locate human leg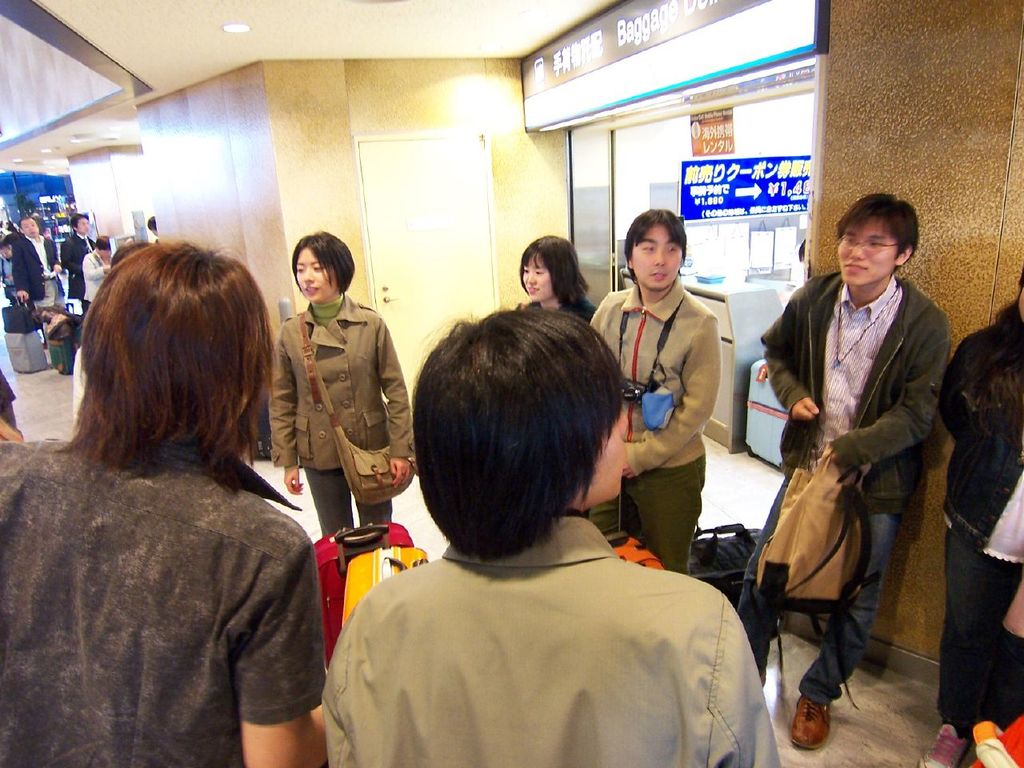
crop(359, 500, 394, 530)
